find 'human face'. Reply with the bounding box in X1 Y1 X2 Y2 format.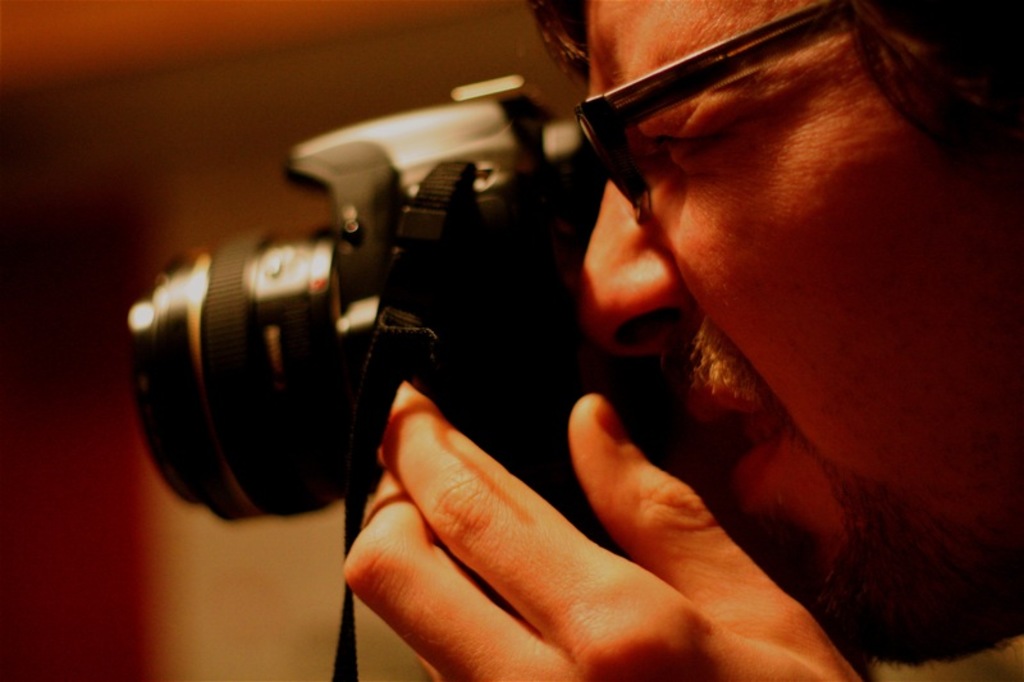
577 0 1023 665.
